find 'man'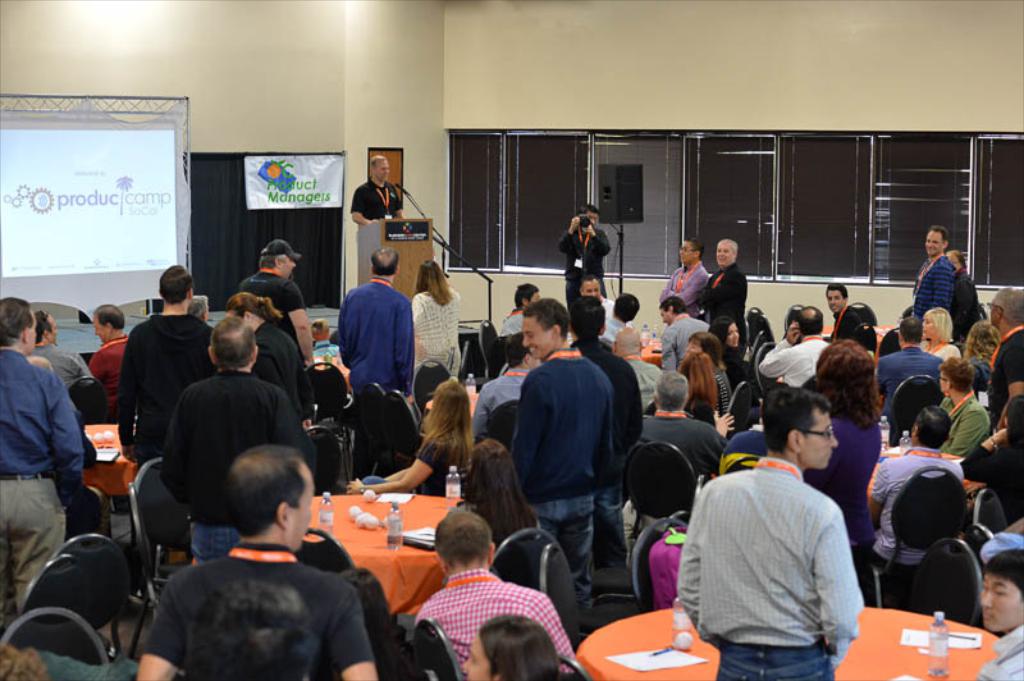
822, 278, 863, 343
